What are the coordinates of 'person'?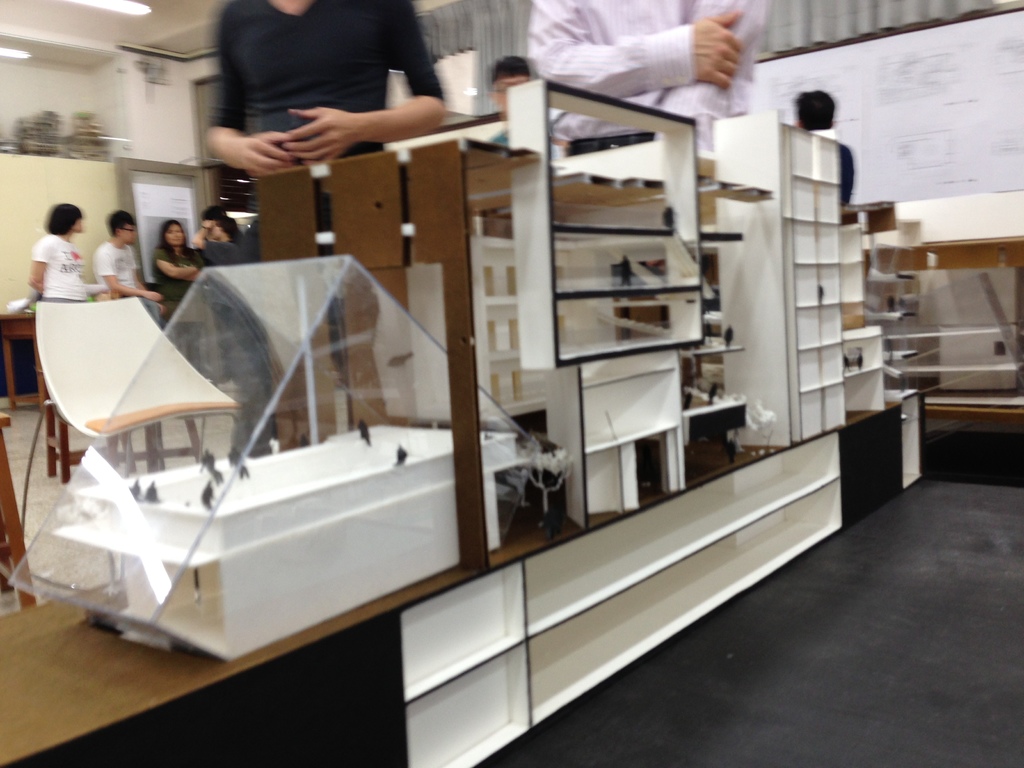
bbox=(91, 209, 165, 323).
